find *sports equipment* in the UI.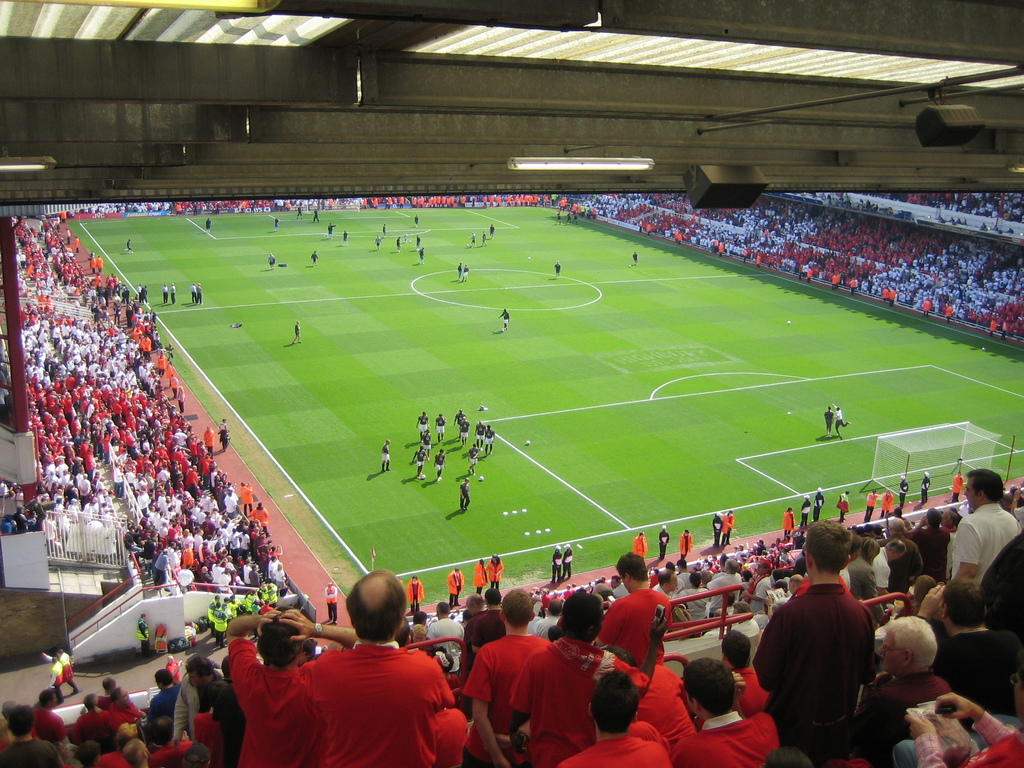
UI element at [x1=863, y1=415, x2=1002, y2=502].
